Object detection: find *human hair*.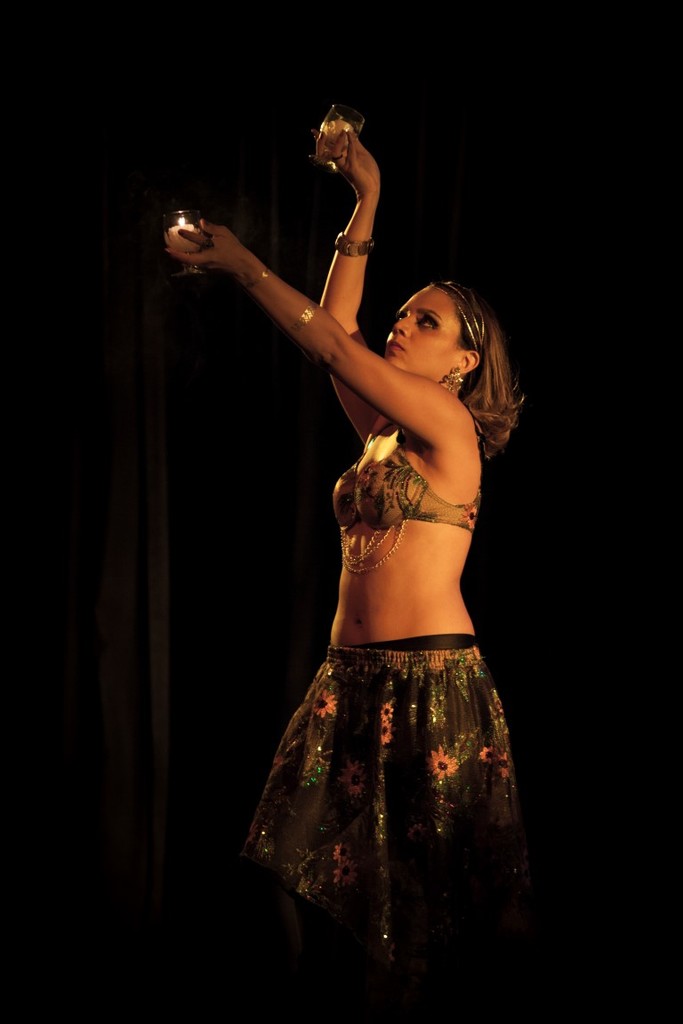
crop(433, 271, 524, 442).
